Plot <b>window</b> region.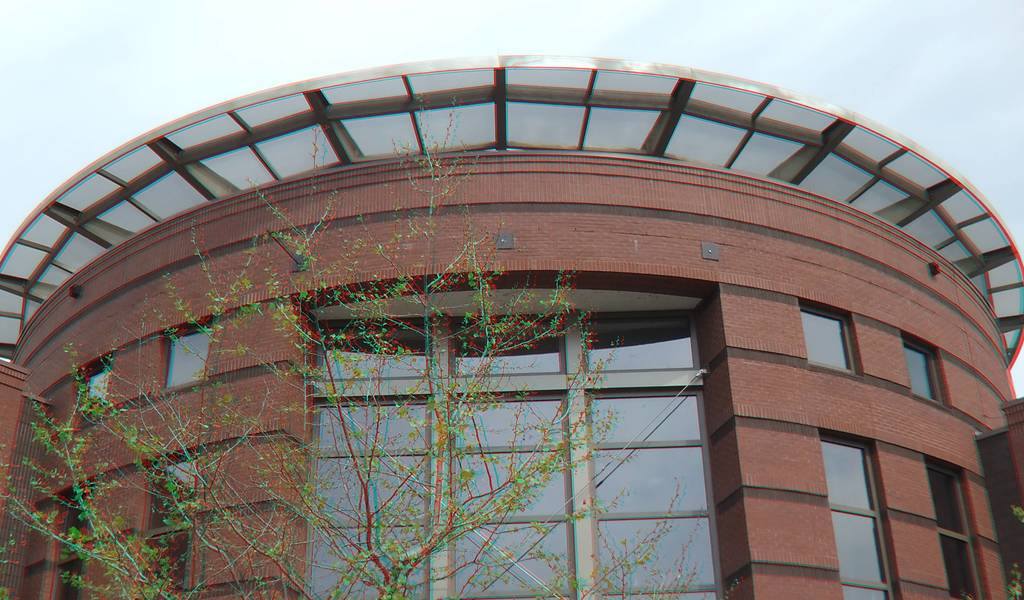
Plotted at Rect(806, 308, 868, 383).
